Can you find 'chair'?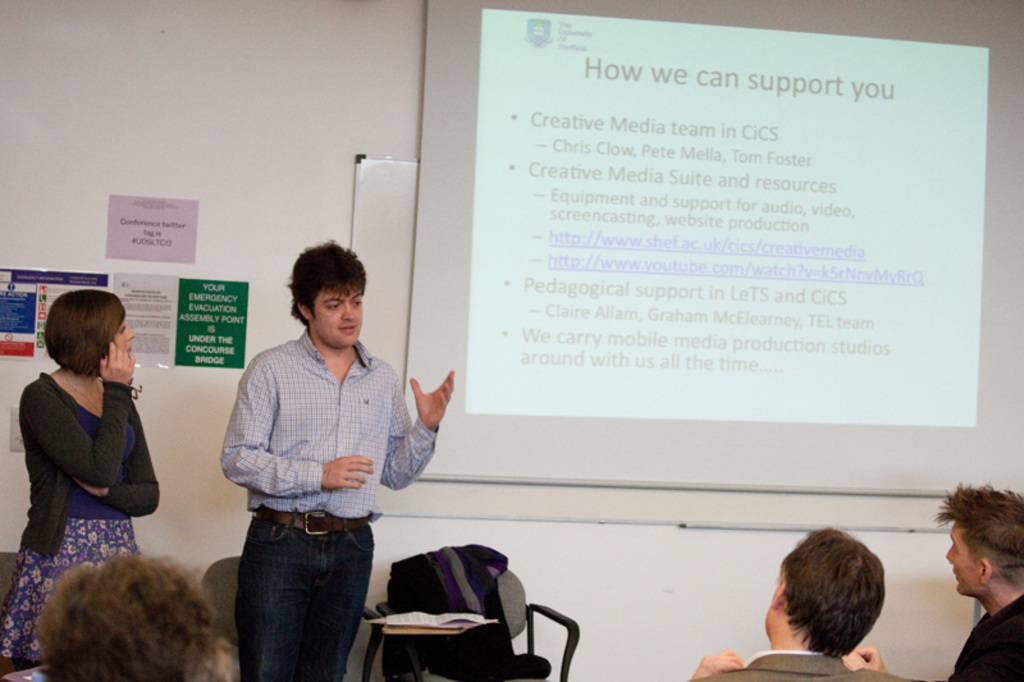
Yes, bounding box: (360,594,576,681).
